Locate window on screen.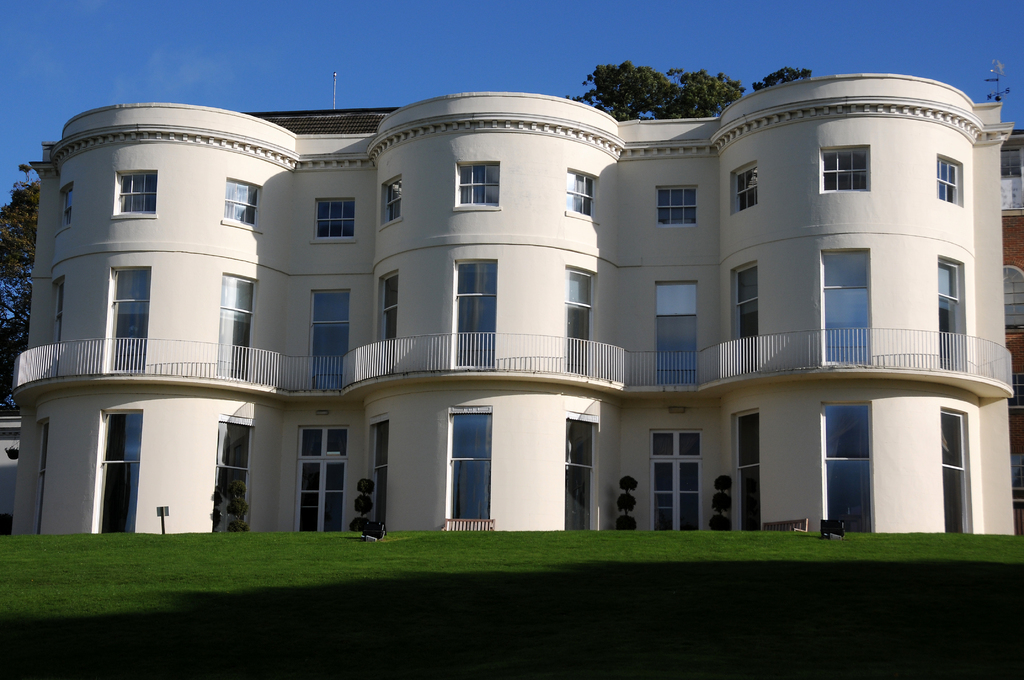
On screen at 731, 159, 760, 213.
